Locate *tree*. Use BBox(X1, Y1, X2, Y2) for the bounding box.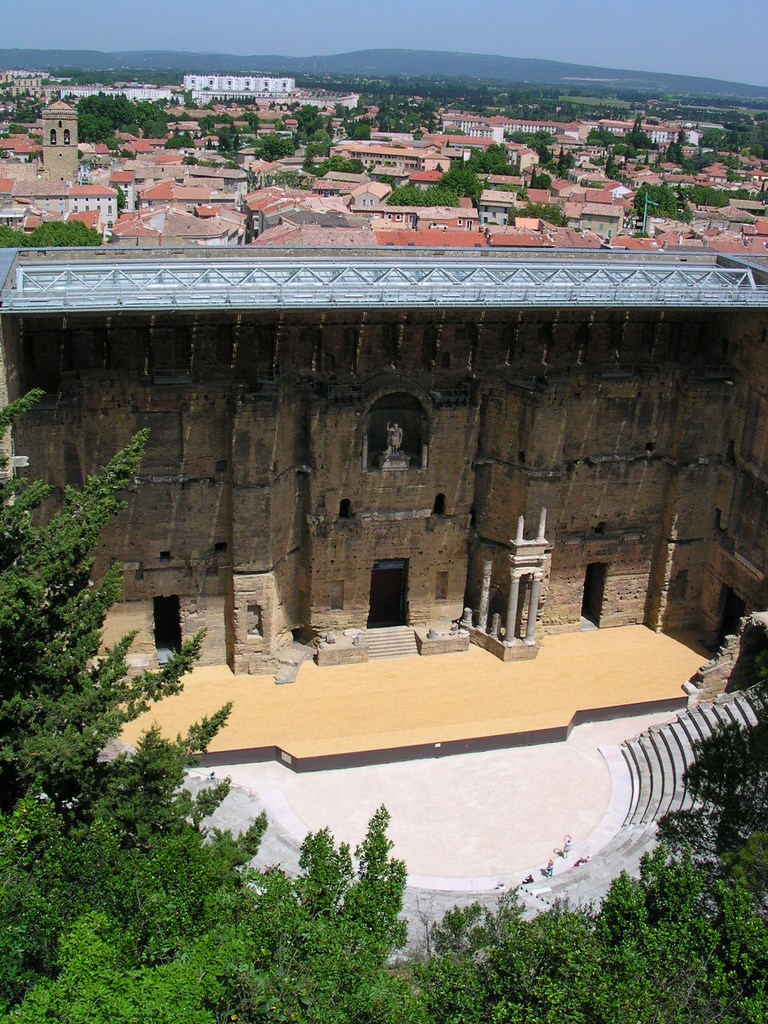
BBox(508, 200, 575, 230).
